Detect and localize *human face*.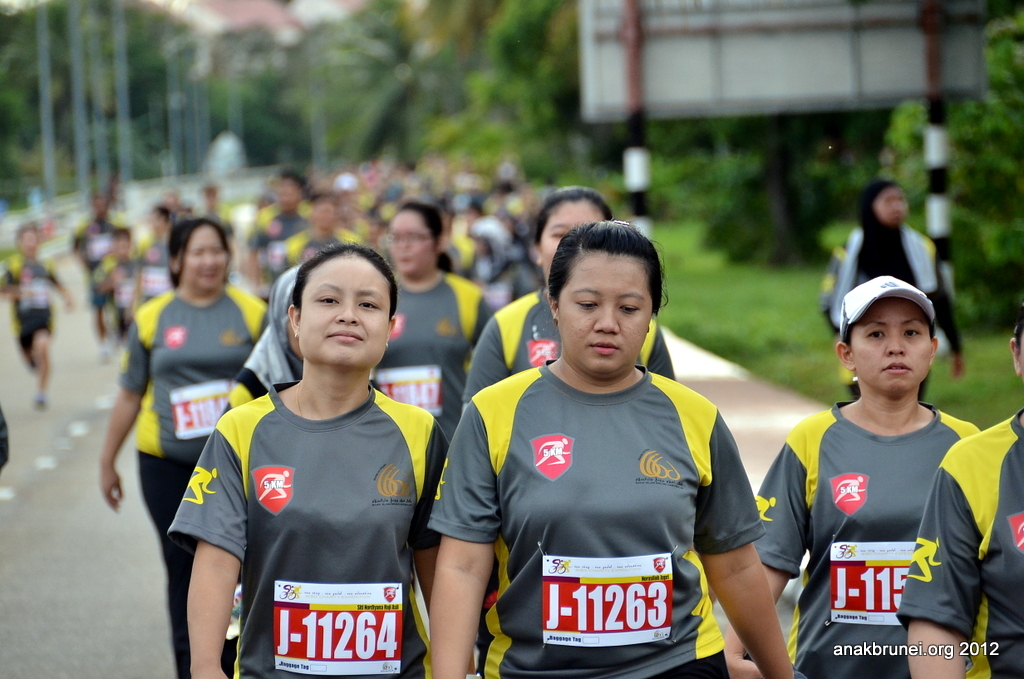
Localized at 852:302:930:391.
